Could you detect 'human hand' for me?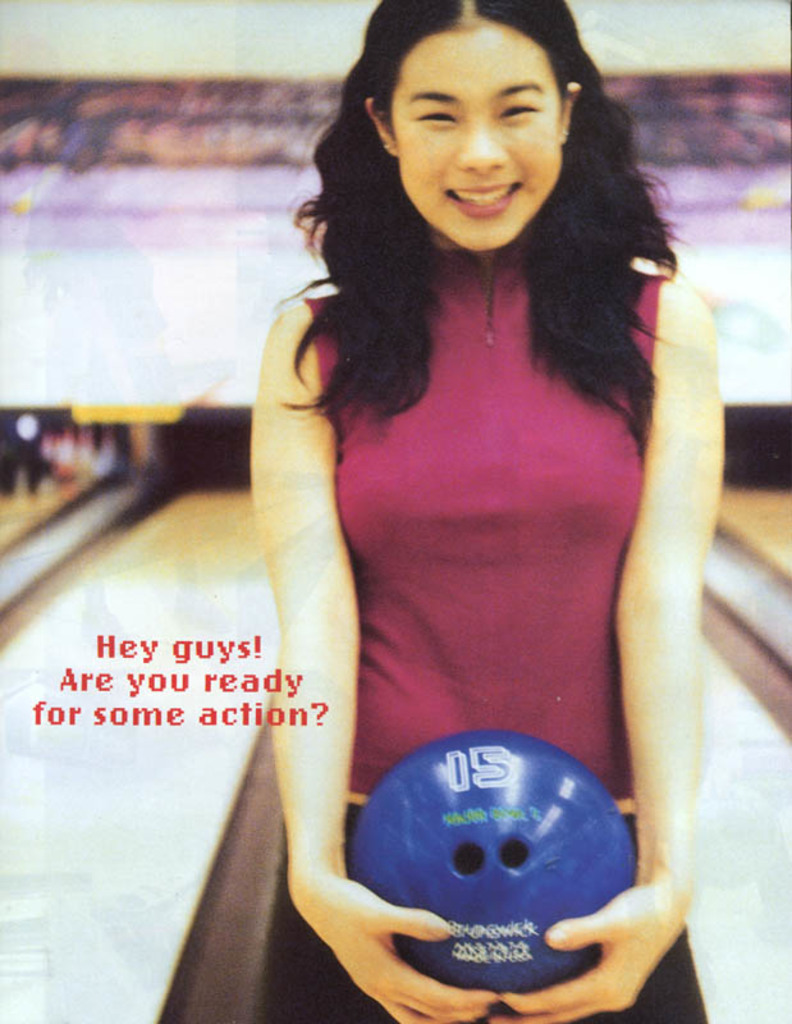
Detection result: x1=485 y1=873 x2=681 y2=1023.
